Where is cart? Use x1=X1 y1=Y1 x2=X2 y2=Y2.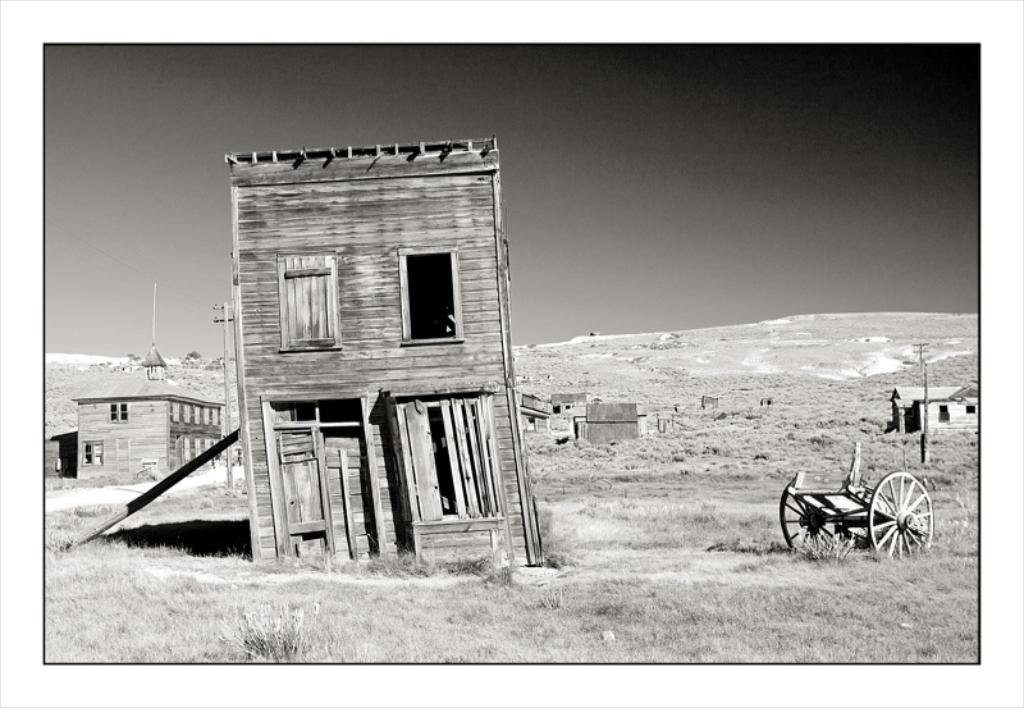
x1=780 y1=442 x2=937 y2=561.
